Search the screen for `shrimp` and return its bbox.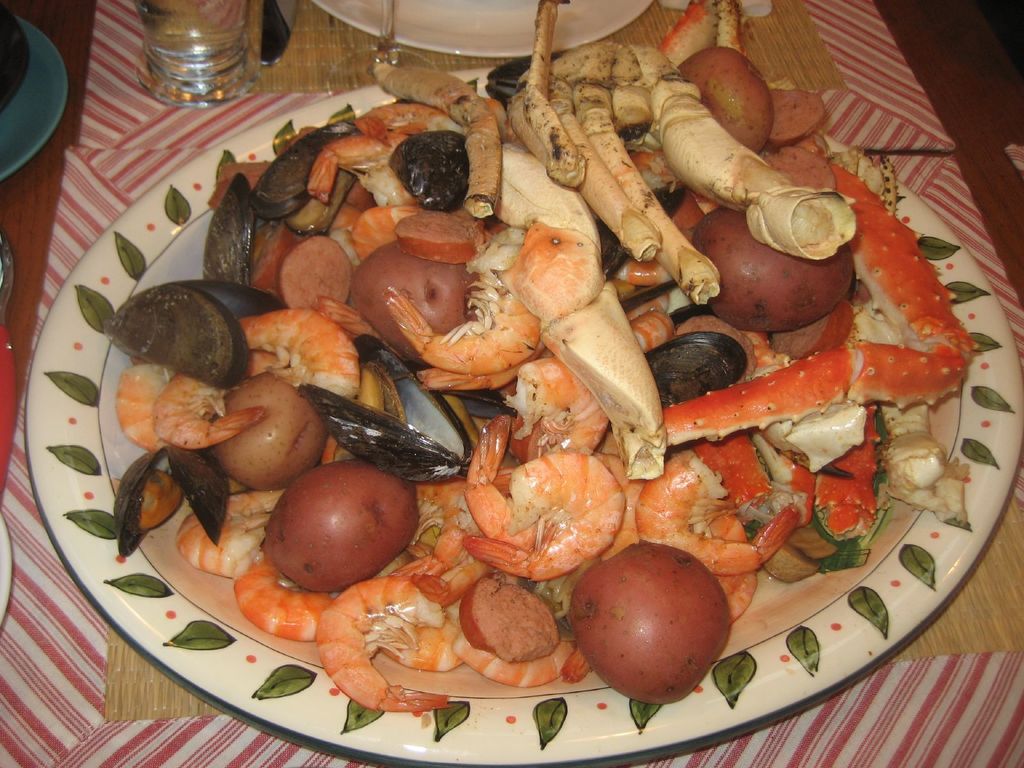
Found: [left=634, top=448, right=803, bottom=574].
